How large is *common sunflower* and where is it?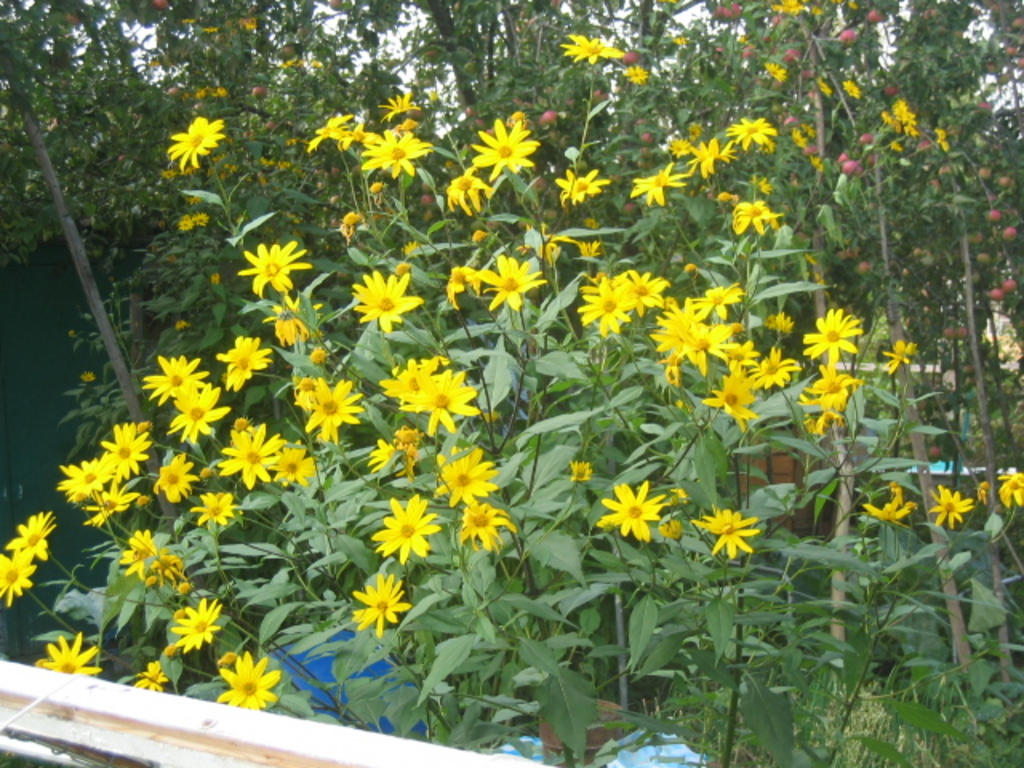
Bounding box: 442,442,498,501.
